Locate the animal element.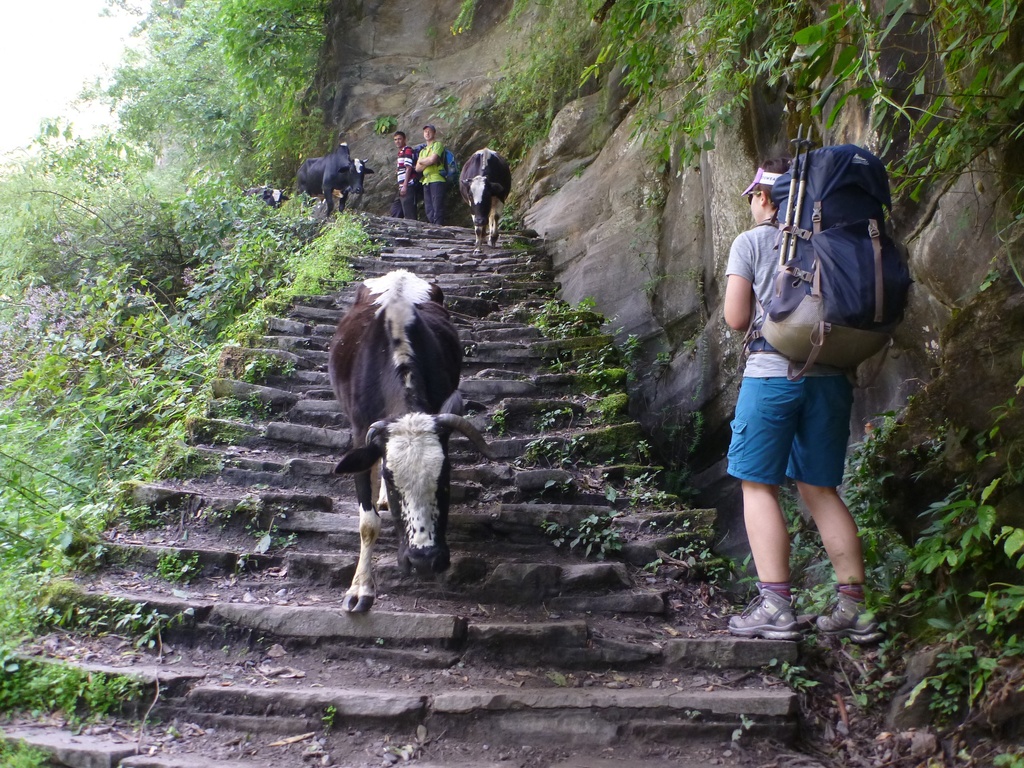
Element bbox: detection(301, 145, 371, 212).
